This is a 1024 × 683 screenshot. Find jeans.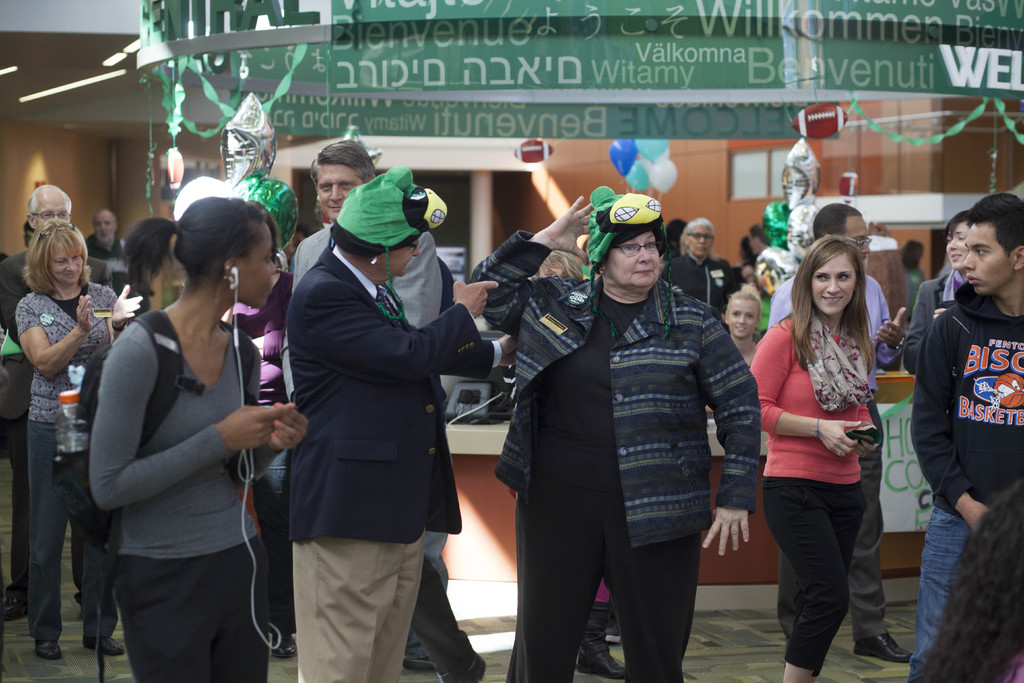
Bounding box: locate(766, 478, 865, 674).
